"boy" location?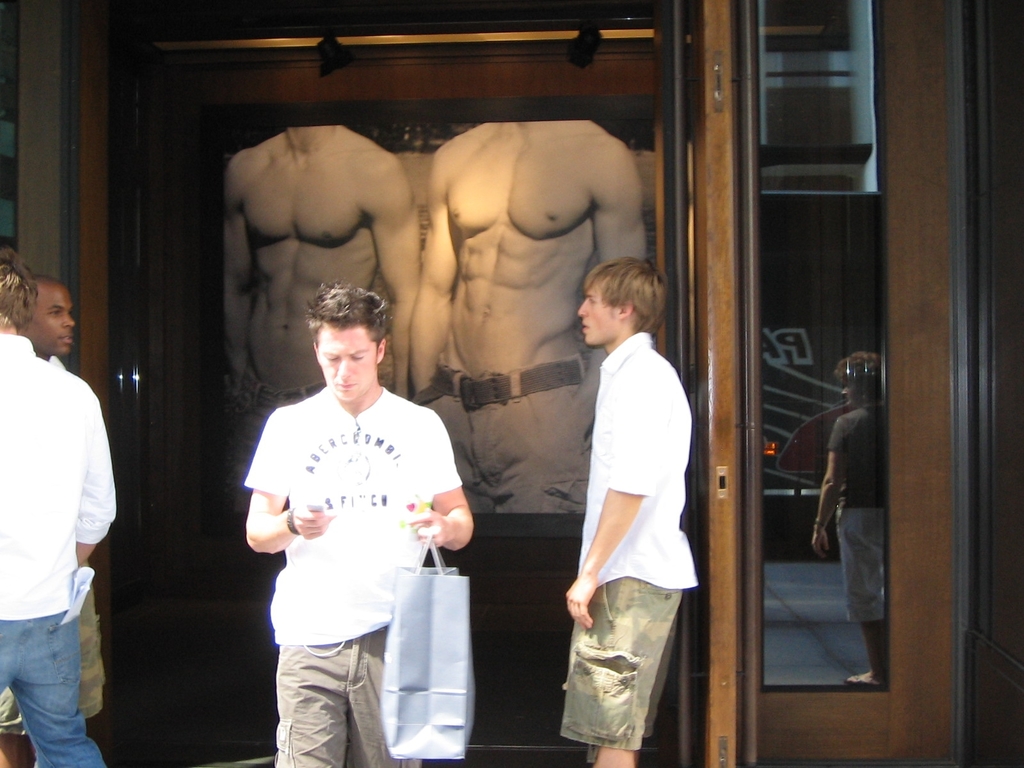
x1=244, y1=283, x2=473, y2=767
